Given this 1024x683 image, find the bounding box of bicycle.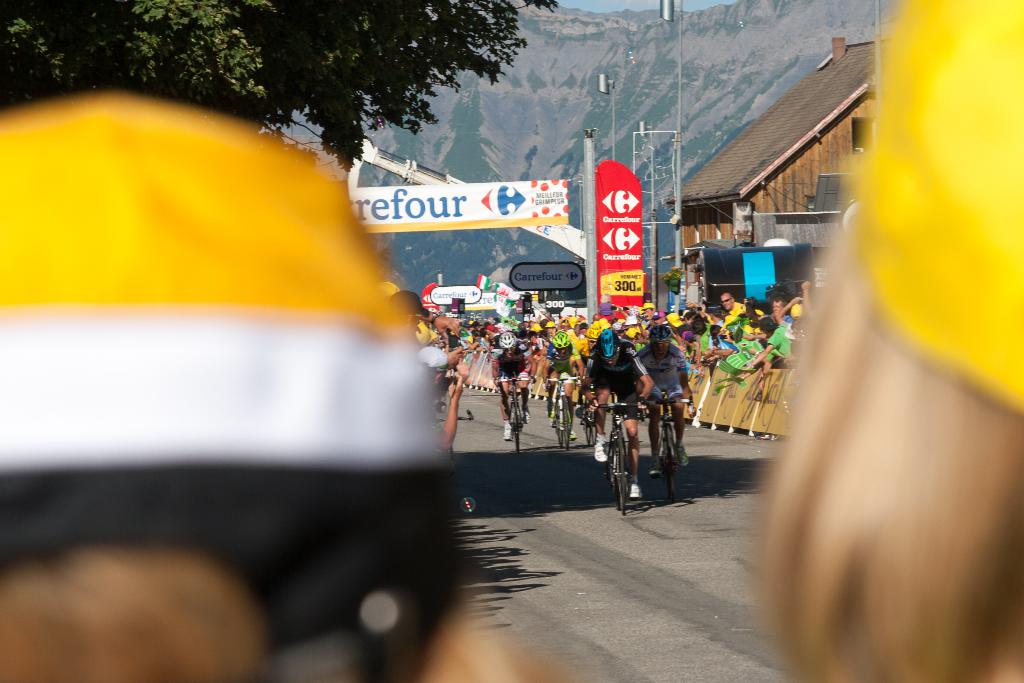
crop(543, 371, 580, 450).
